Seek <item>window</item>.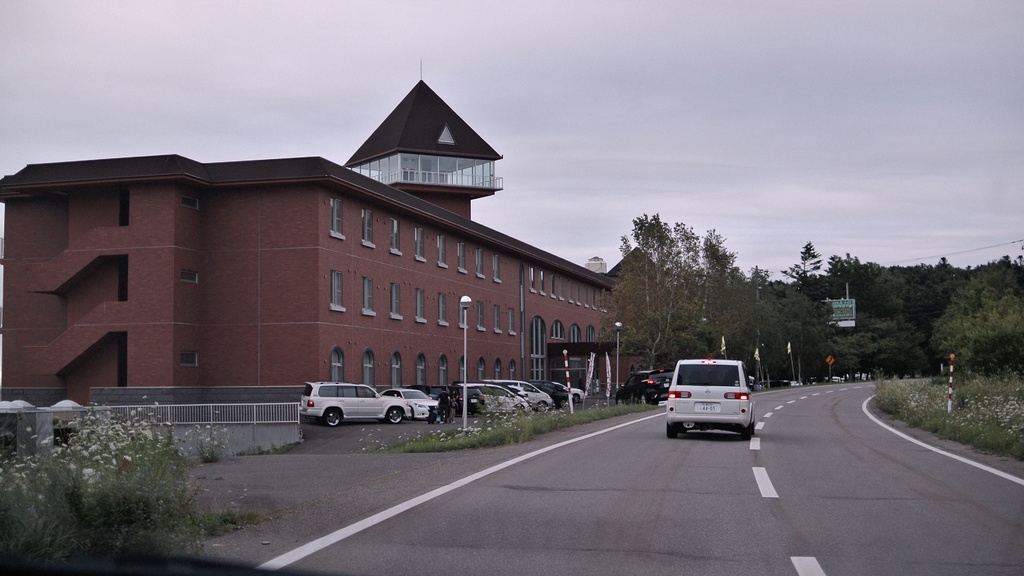
BBox(438, 356, 449, 386).
